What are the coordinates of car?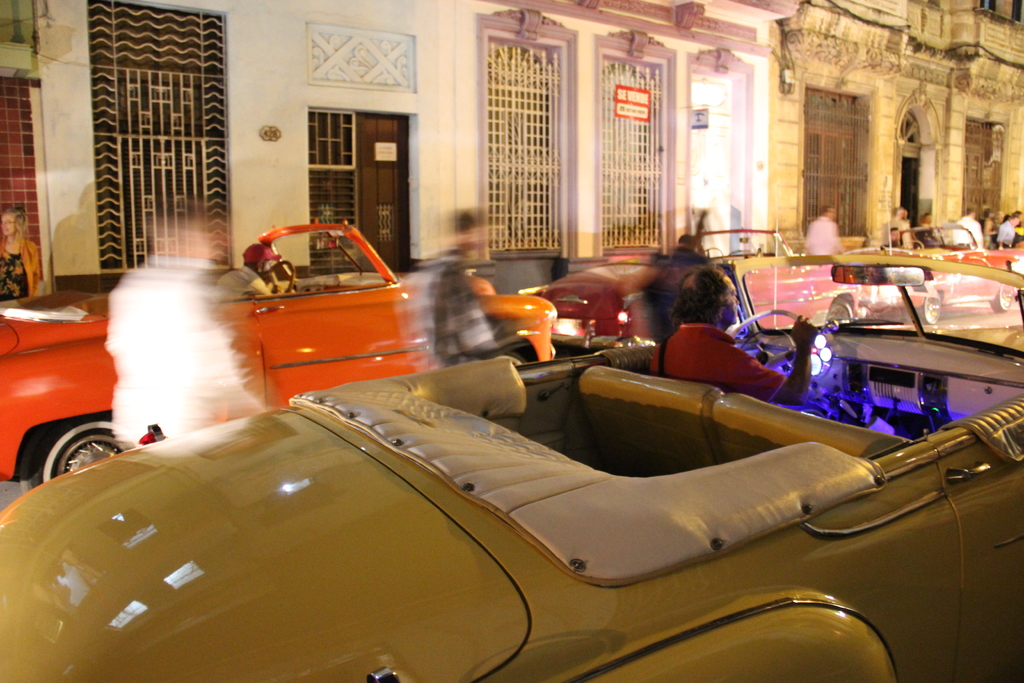
pyautogui.locateOnScreen(860, 222, 1023, 331).
